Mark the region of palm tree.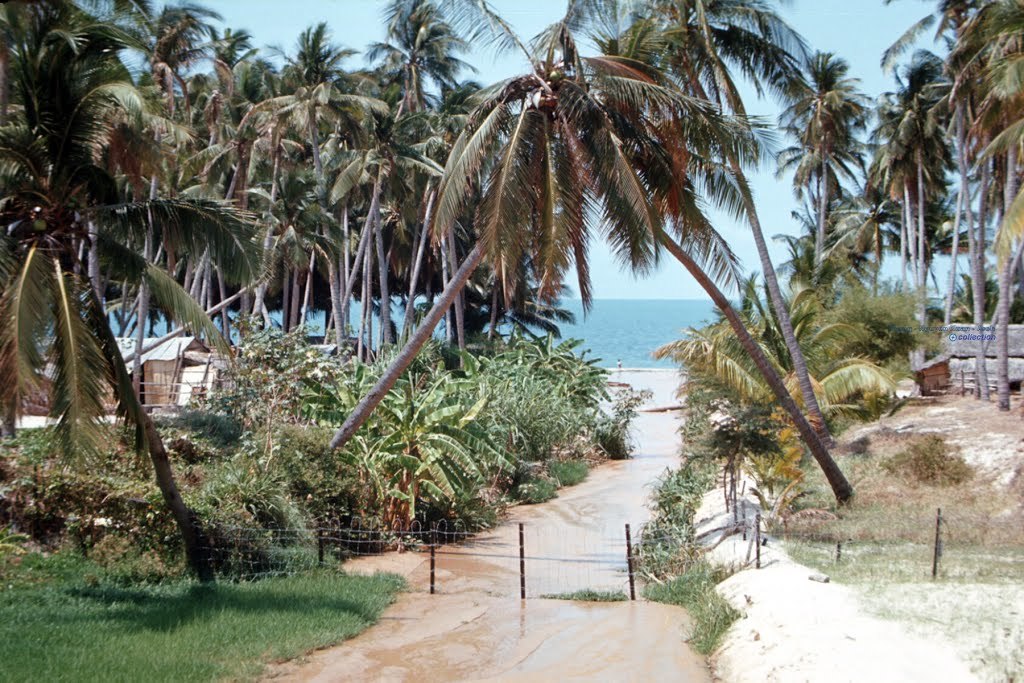
Region: [0, 17, 76, 427].
